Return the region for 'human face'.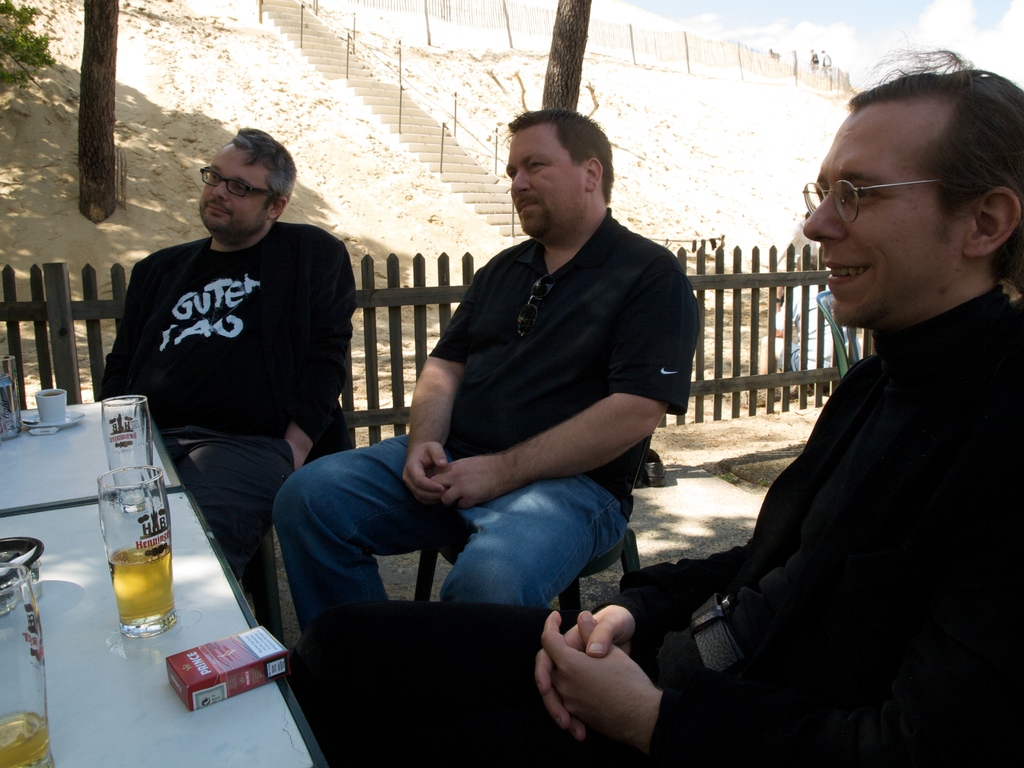
crop(507, 124, 588, 240).
